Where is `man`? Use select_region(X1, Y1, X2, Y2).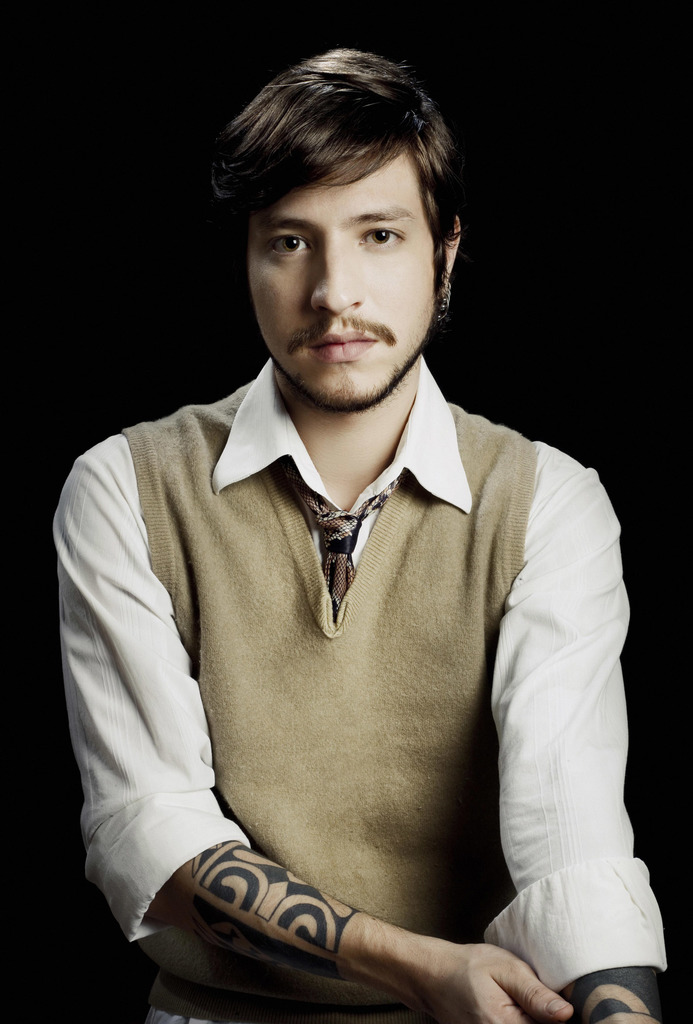
select_region(17, 2, 672, 1023).
